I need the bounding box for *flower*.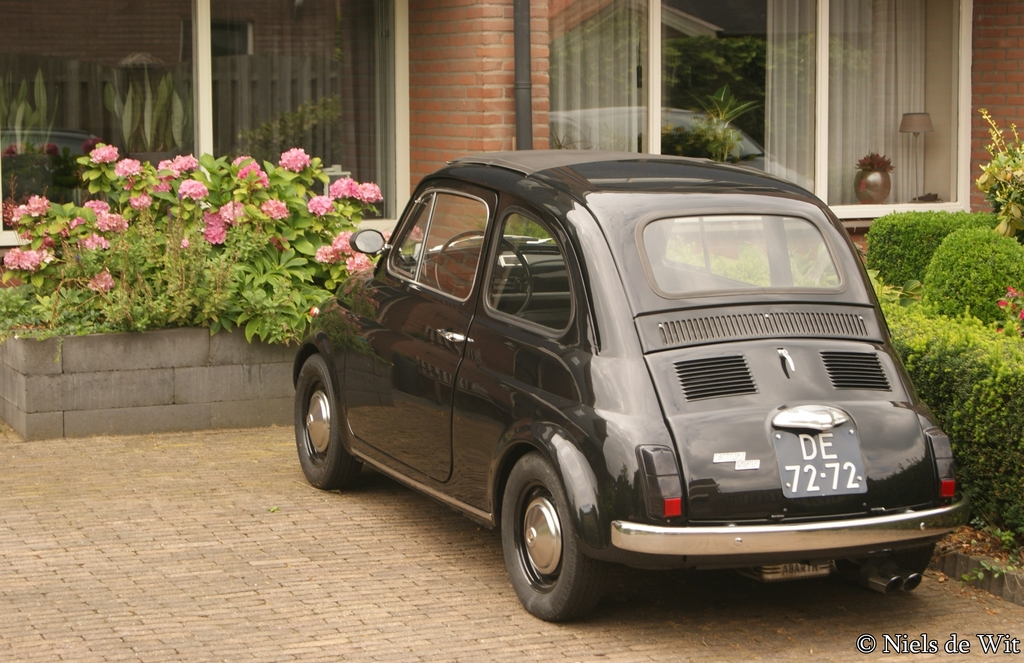
Here it is: crop(84, 231, 113, 252).
